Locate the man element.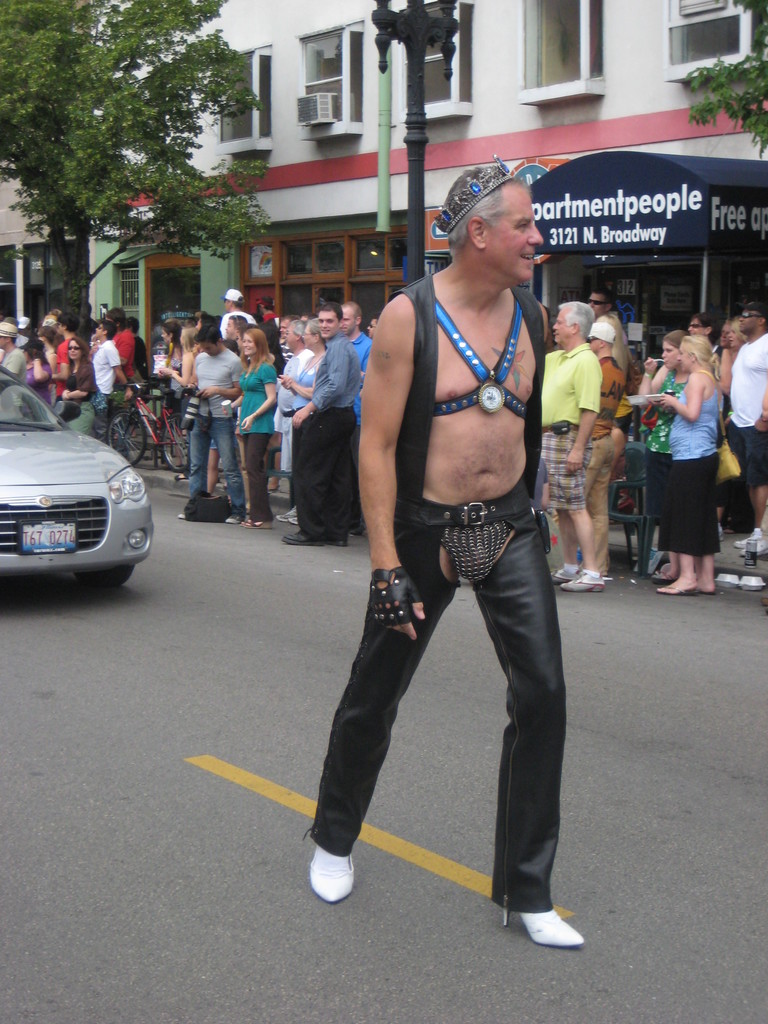
Element bbox: l=53, t=311, r=76, b=407.
